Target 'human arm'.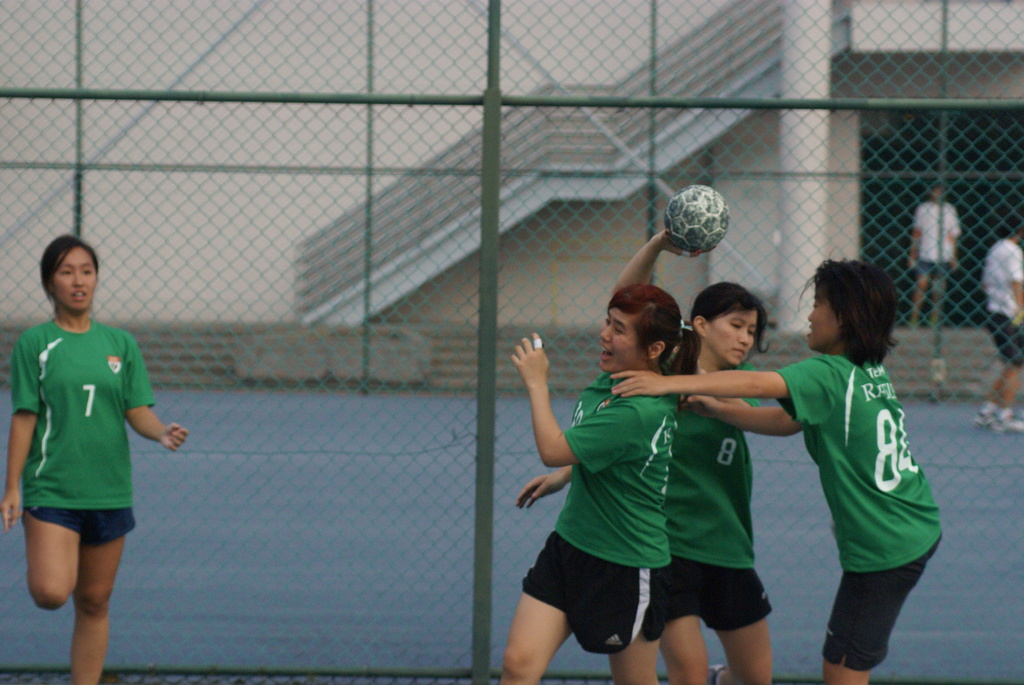
Target region: detection(122, 335, 189, 454).
